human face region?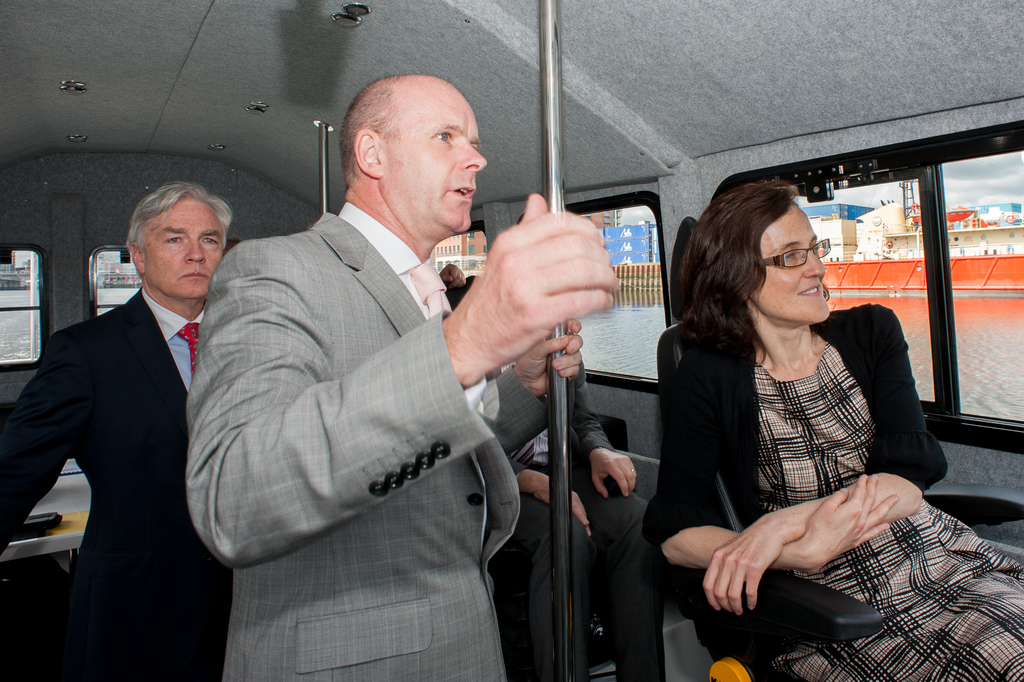
141:194:226:306
